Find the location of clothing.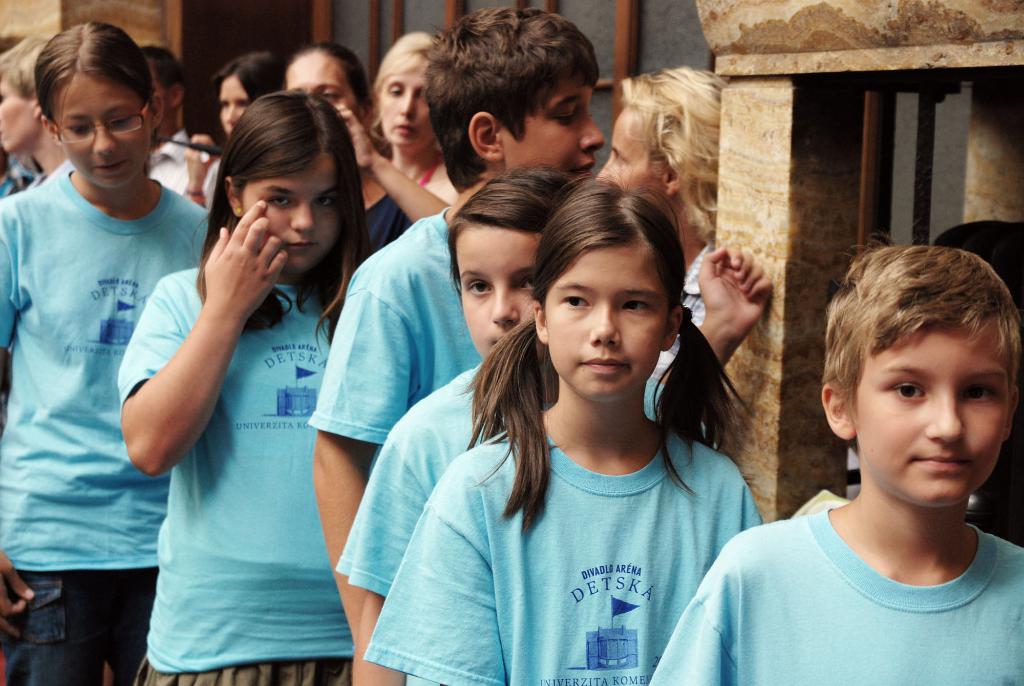
Location: 665, 243, 717, 380.
